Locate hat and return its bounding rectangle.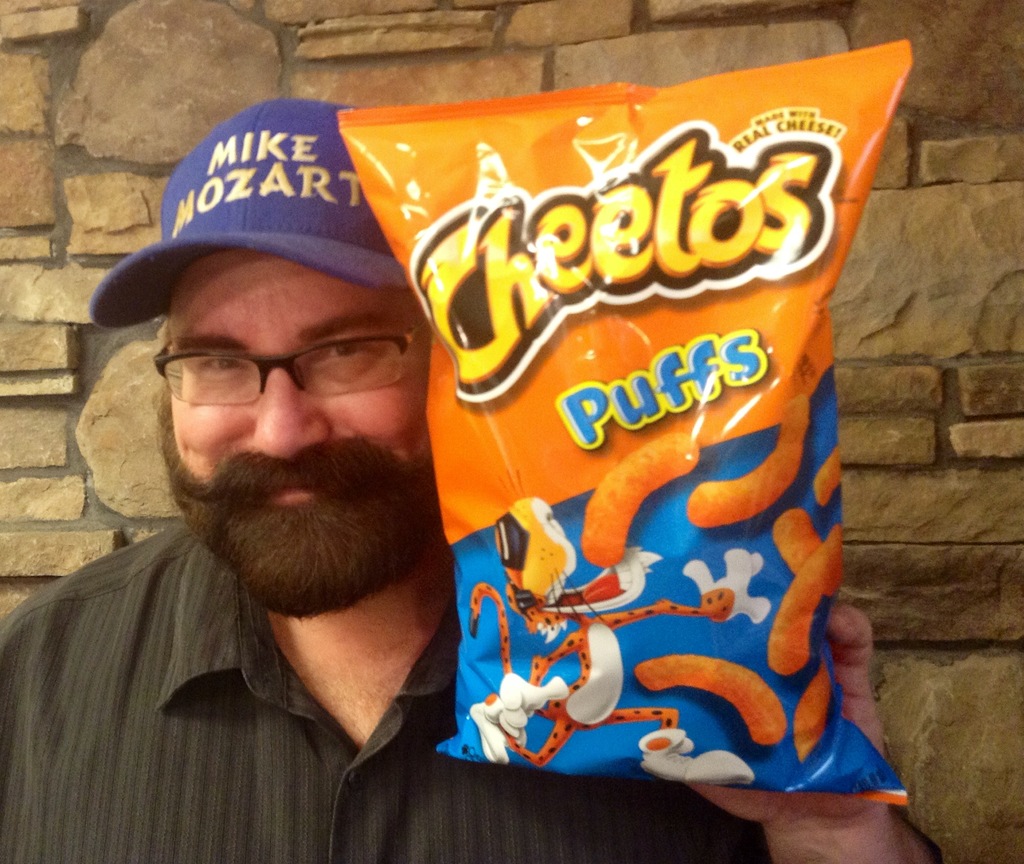
bbox(89, 94, 409, 330).
